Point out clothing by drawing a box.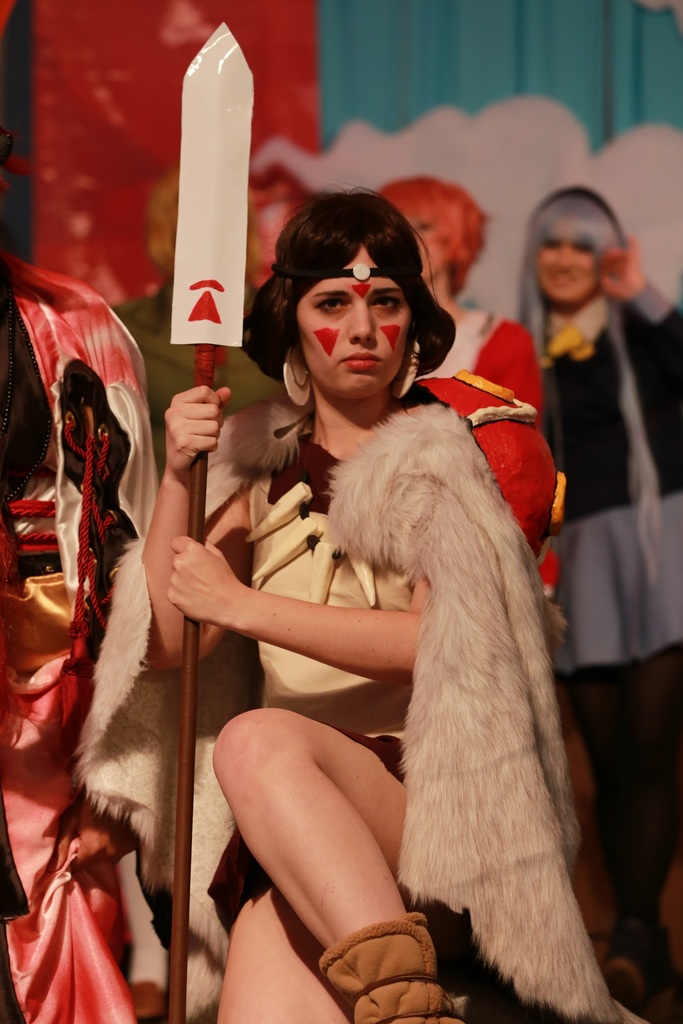
532/292/678/961.
